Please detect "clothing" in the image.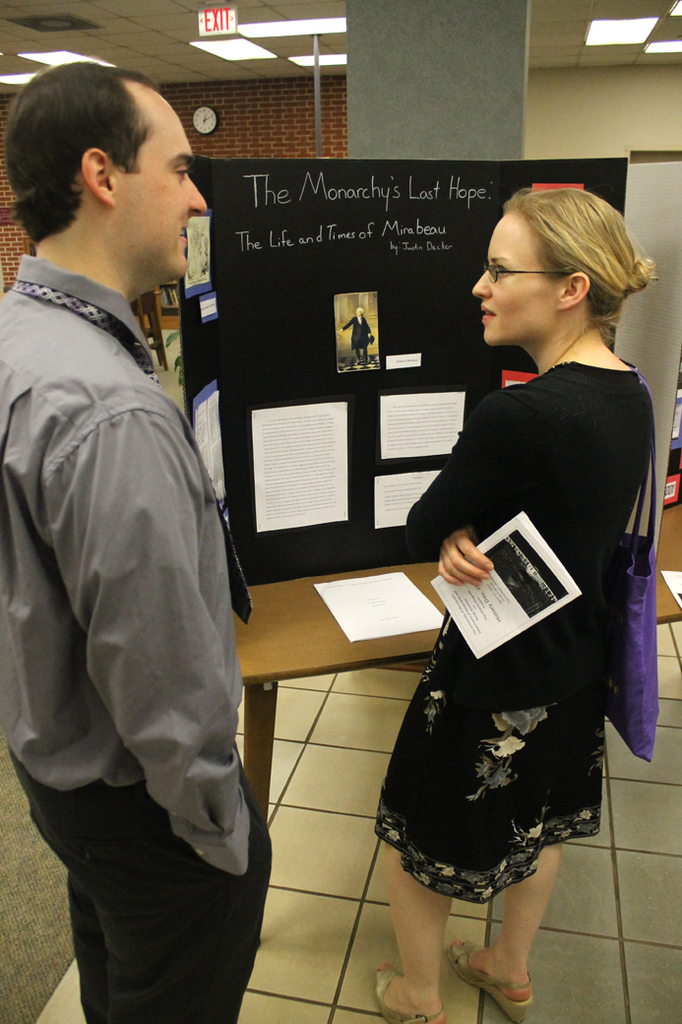
box=[0, 254, 279, 1019].
